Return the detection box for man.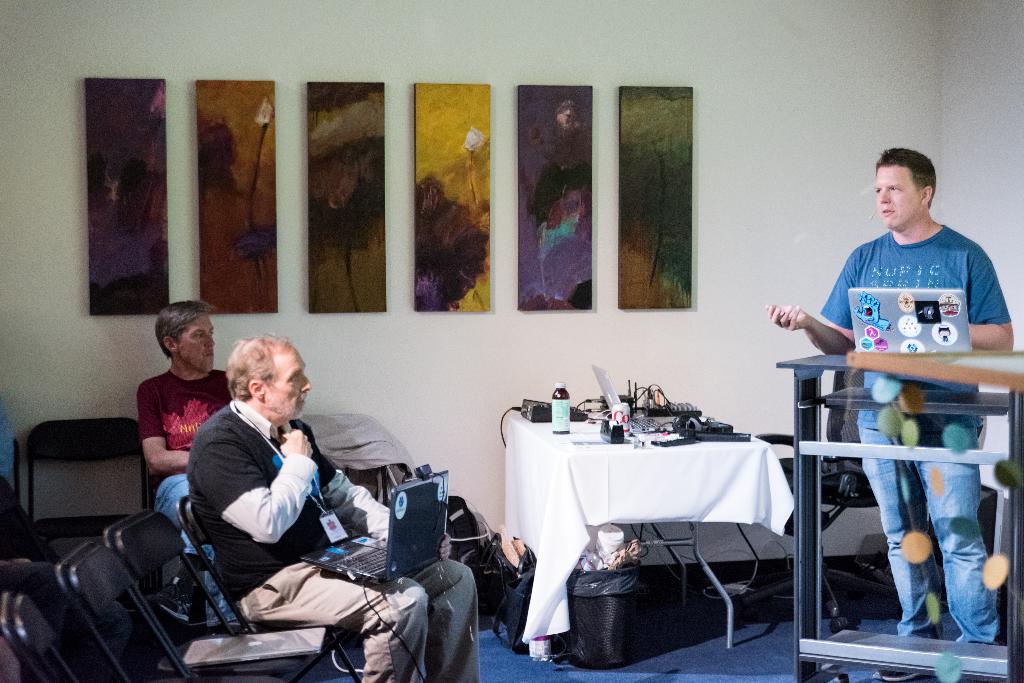
box=[763, 143, 1009, 682].
